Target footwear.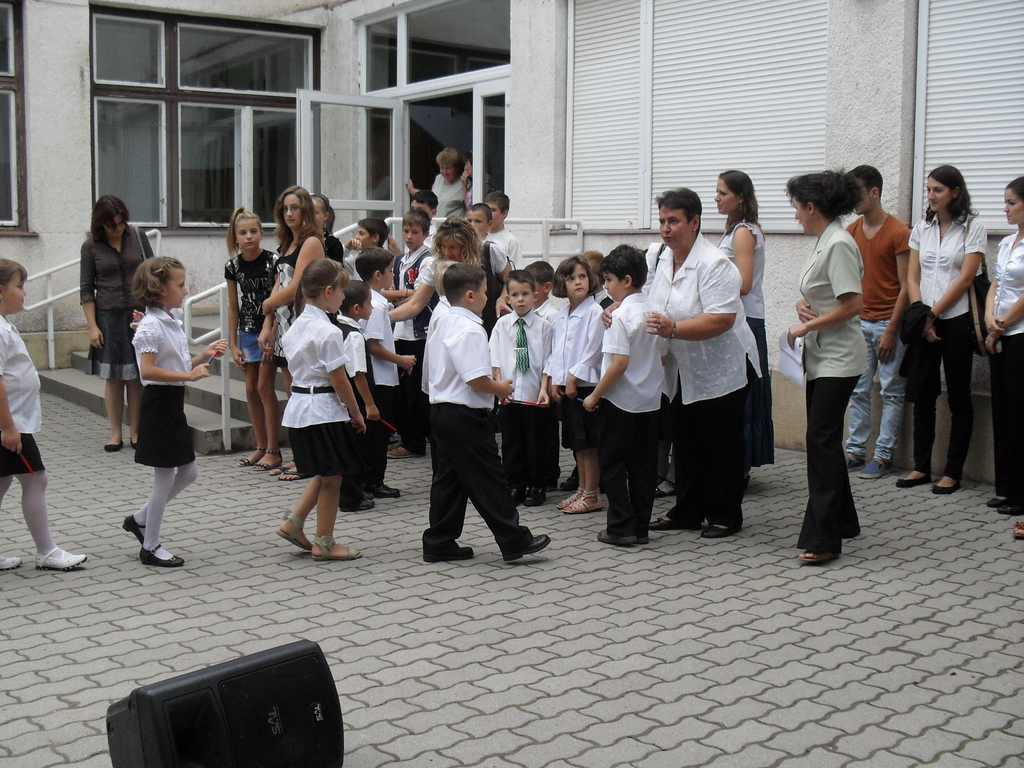
Target region: (140, 543, 184, 570).
